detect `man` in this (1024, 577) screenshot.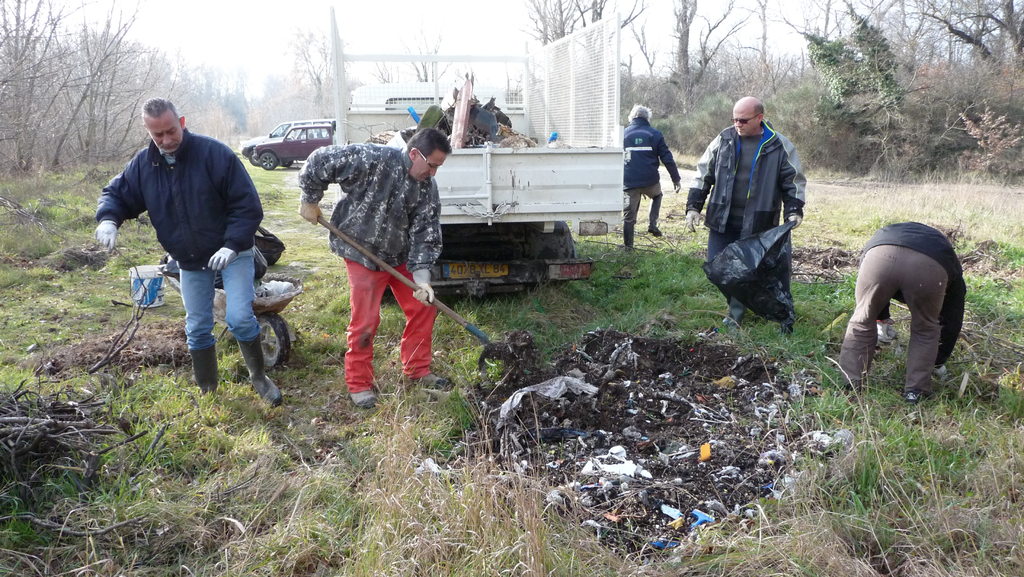
Detection: bbox(92, 103, 290, 398).
